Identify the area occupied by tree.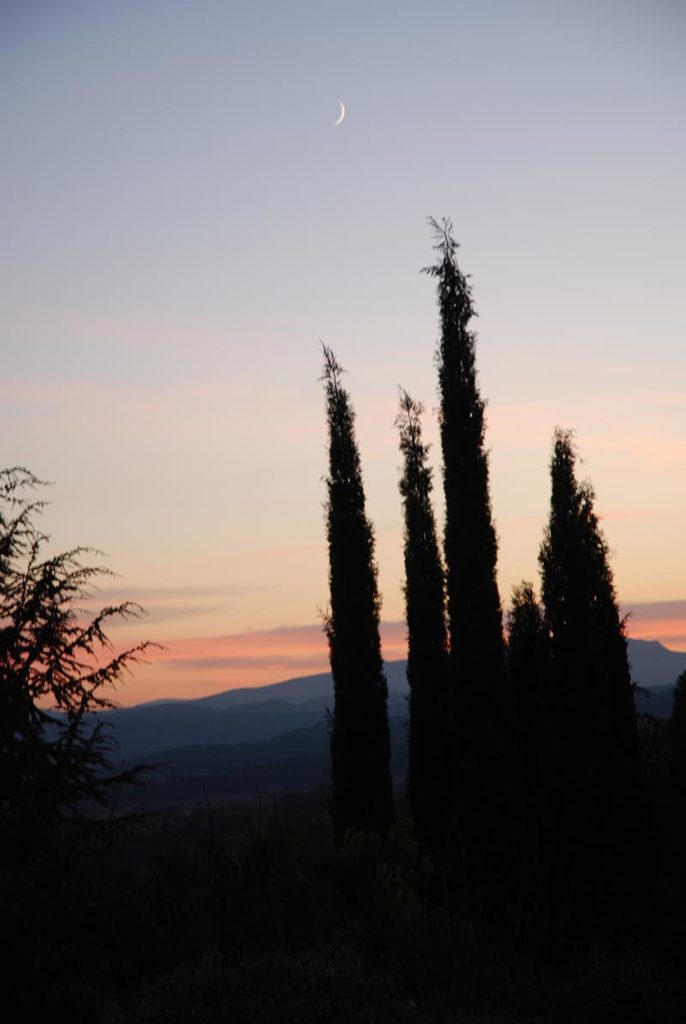
Area: {"left": 0, "top": 464, "right": 175, "bottom": 1019}.
